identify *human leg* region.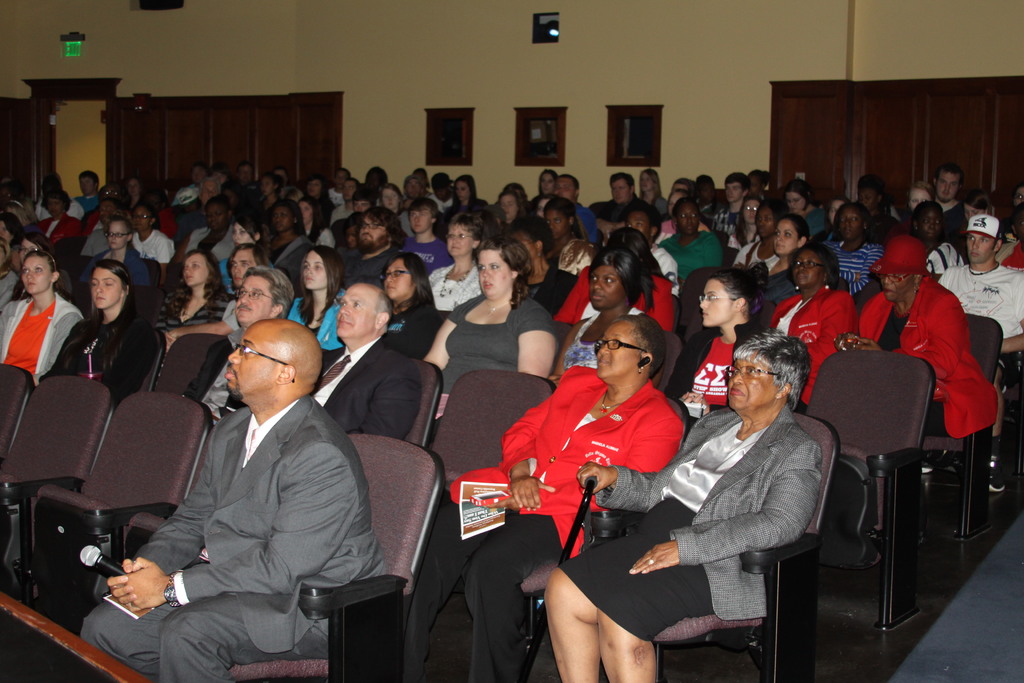
Region: [left=599, top=597, right=665, bottom=682].
